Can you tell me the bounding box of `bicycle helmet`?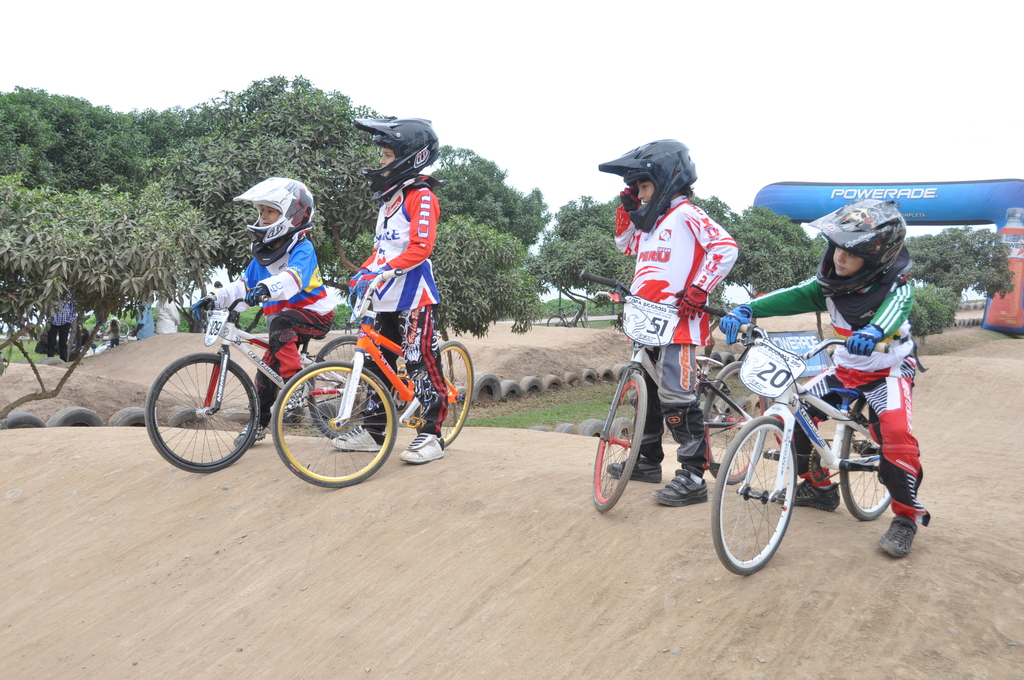
<region>356, 115, 445, 203</region>.
